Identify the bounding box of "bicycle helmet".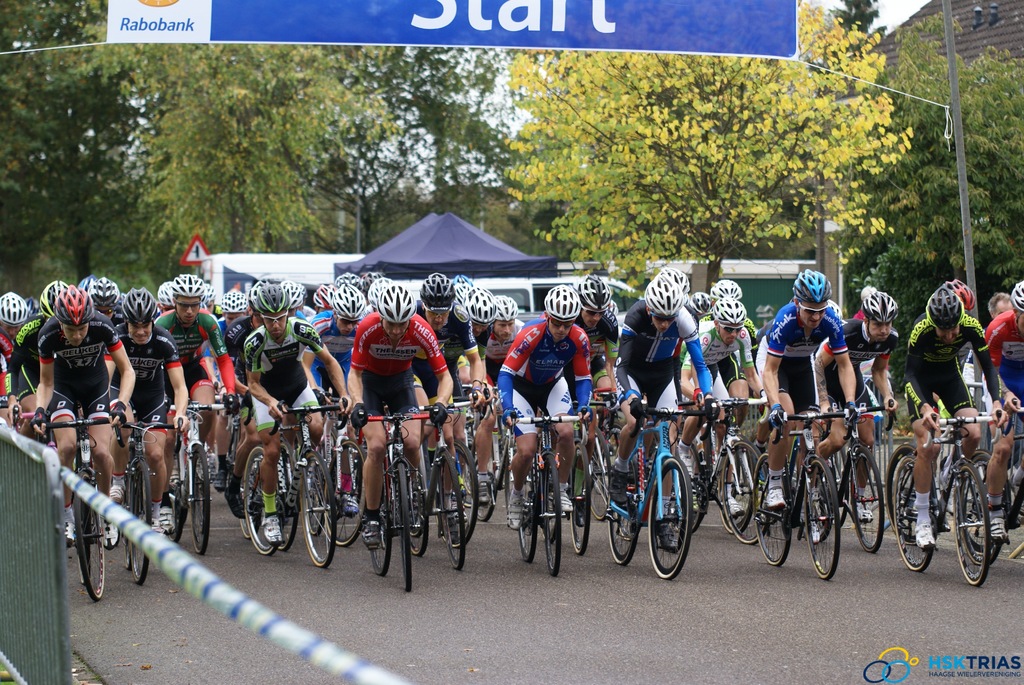
pyautogui.locateOnScreen(538, 283, 579, 331).
